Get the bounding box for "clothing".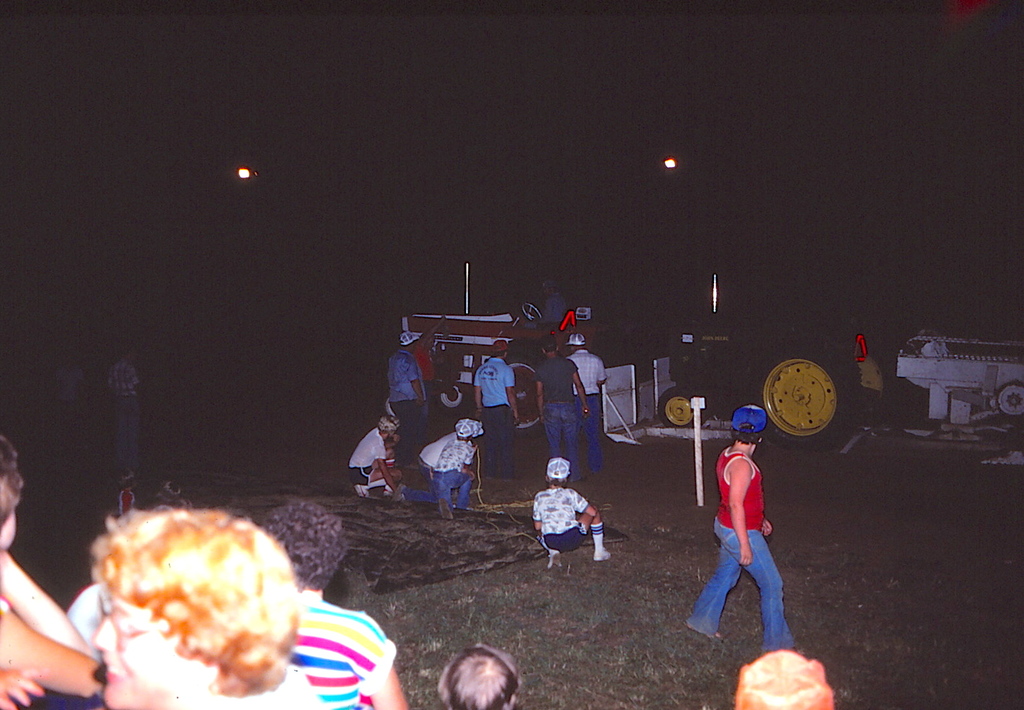
Rect(571, 343, 610, 480).
